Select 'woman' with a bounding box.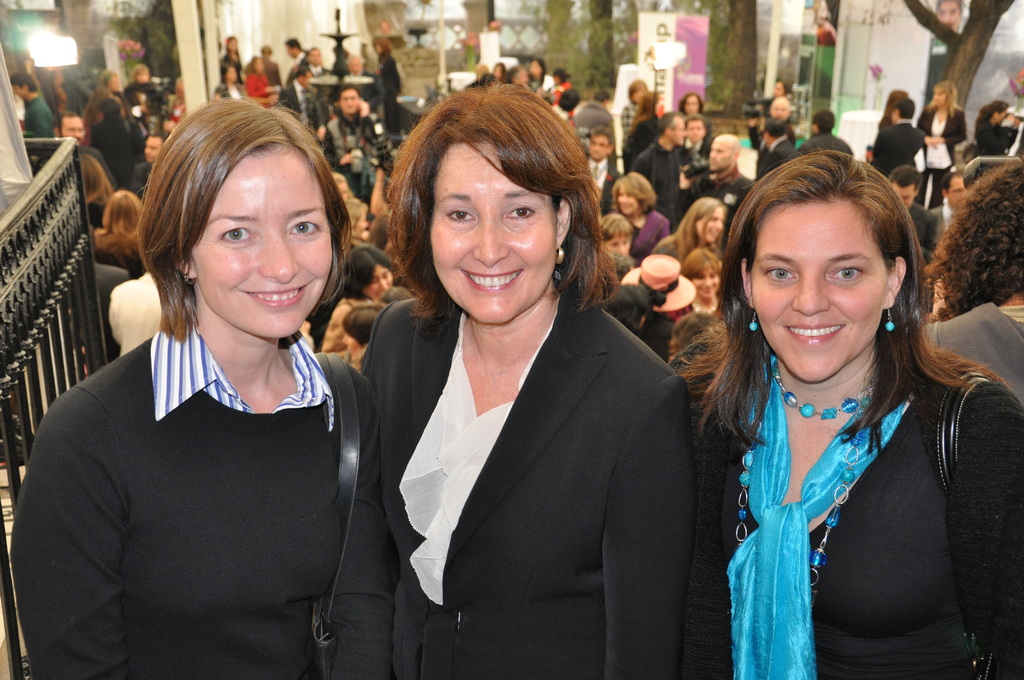
bbox(977, 97, 1018, 156).
